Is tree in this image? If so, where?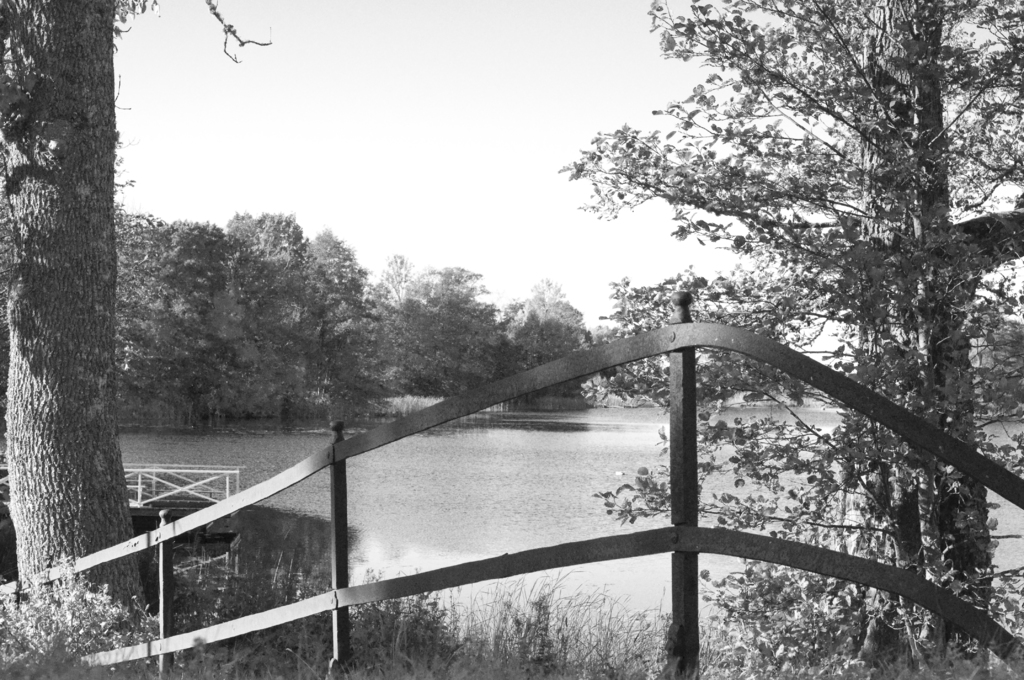
Yes, at (x1=561, y1=0, x2=1023, y2=679).
